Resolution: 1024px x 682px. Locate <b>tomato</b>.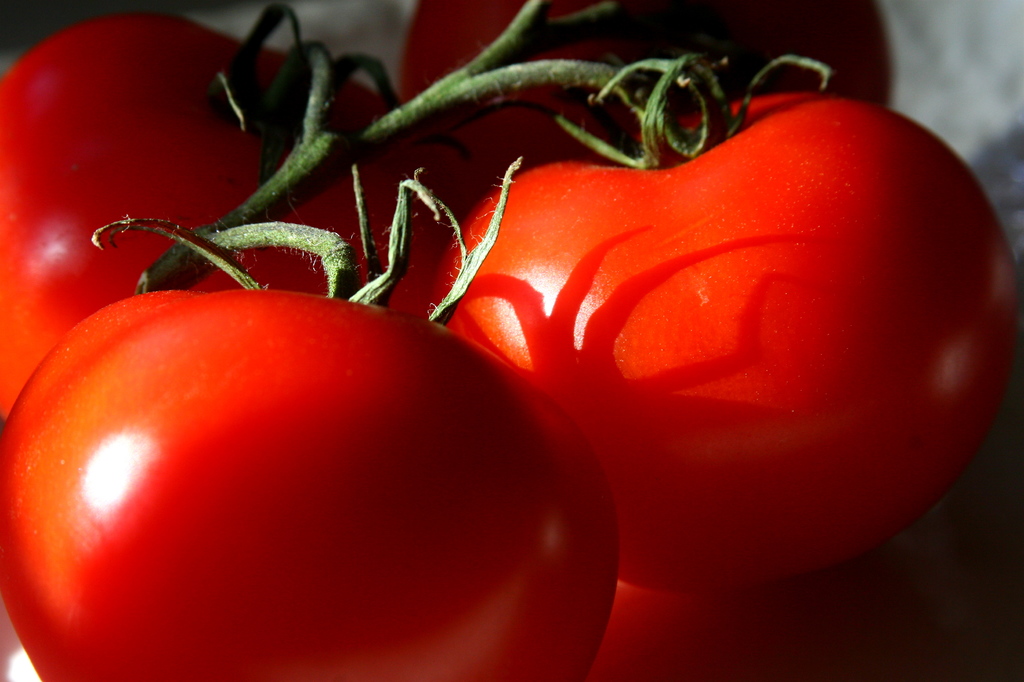
[0, 210, 627, 681].
